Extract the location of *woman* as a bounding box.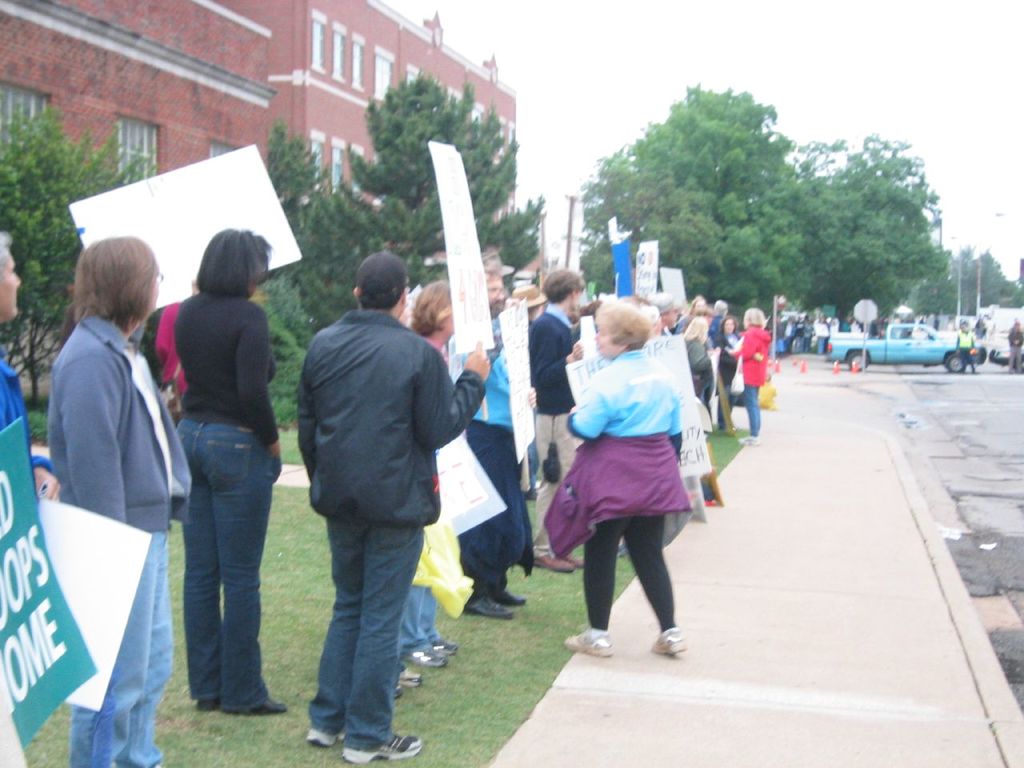
crop(399, 282, 459, 669).
